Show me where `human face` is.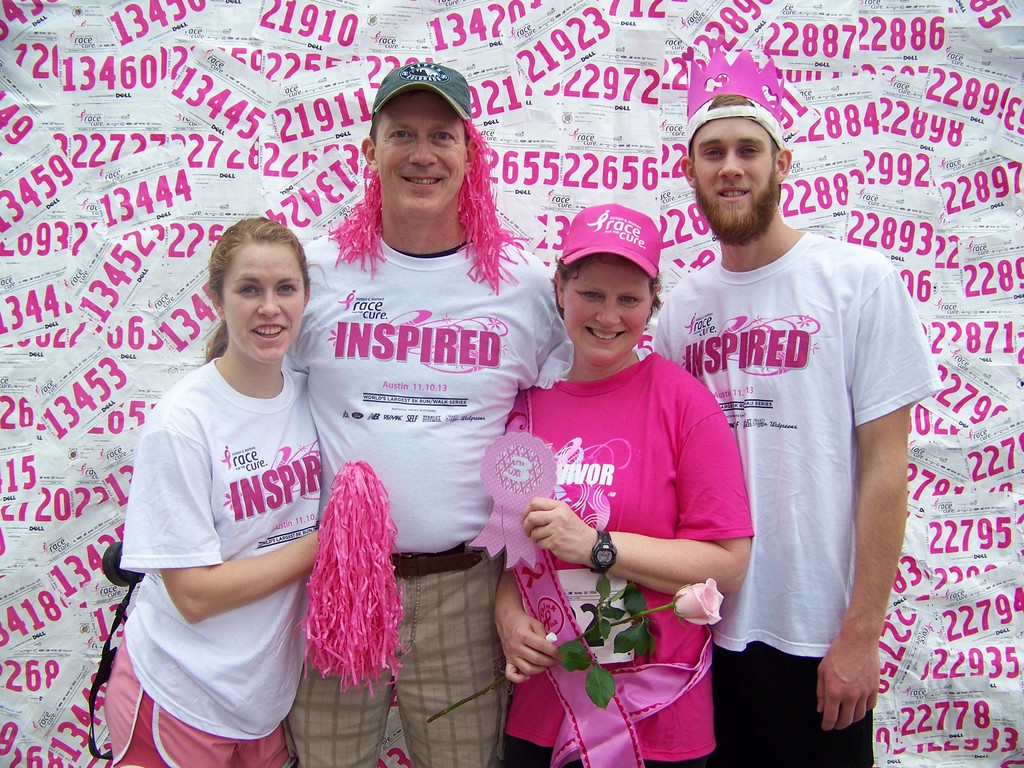
`human face` is at <bbox>374, 92, 465, 219</bbox>.
